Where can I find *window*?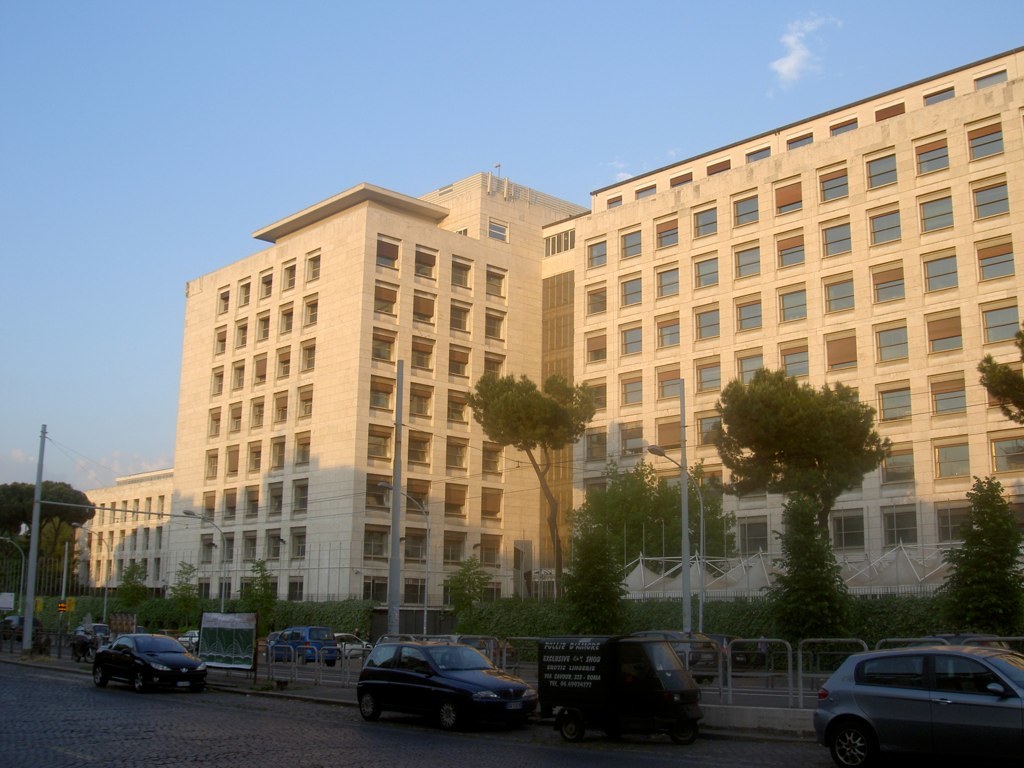
You can find it at (x1=443, y1=578, x2=465, y2=602).
